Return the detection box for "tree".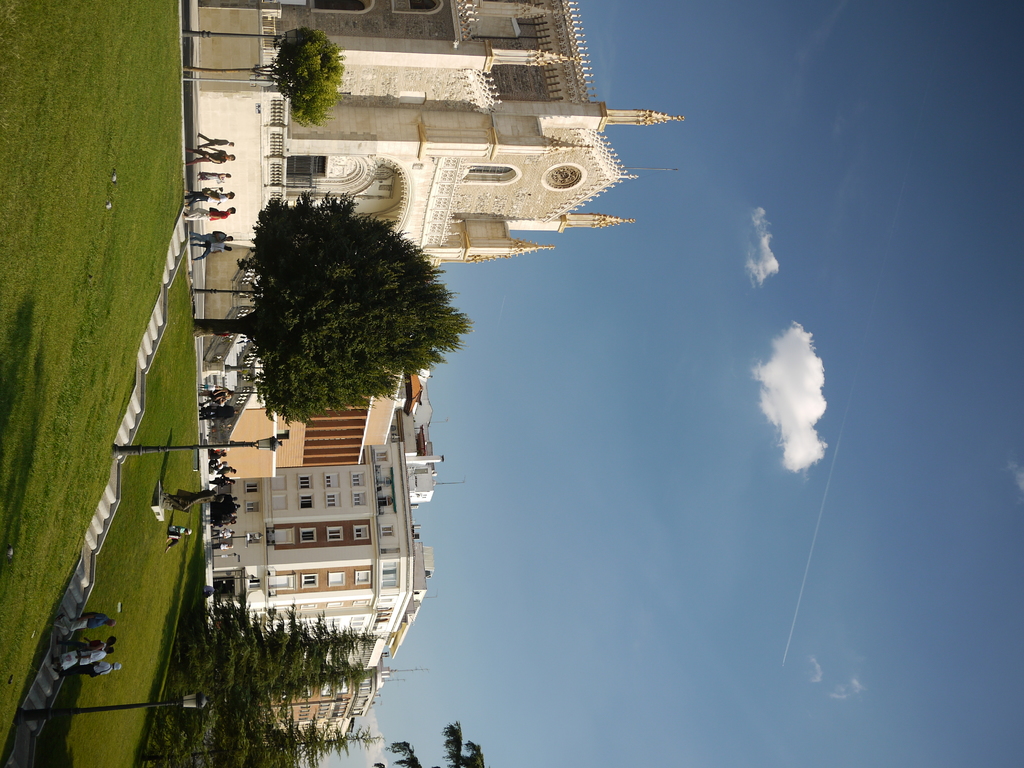
(left=189, top=593, right=385, bottom=664).
